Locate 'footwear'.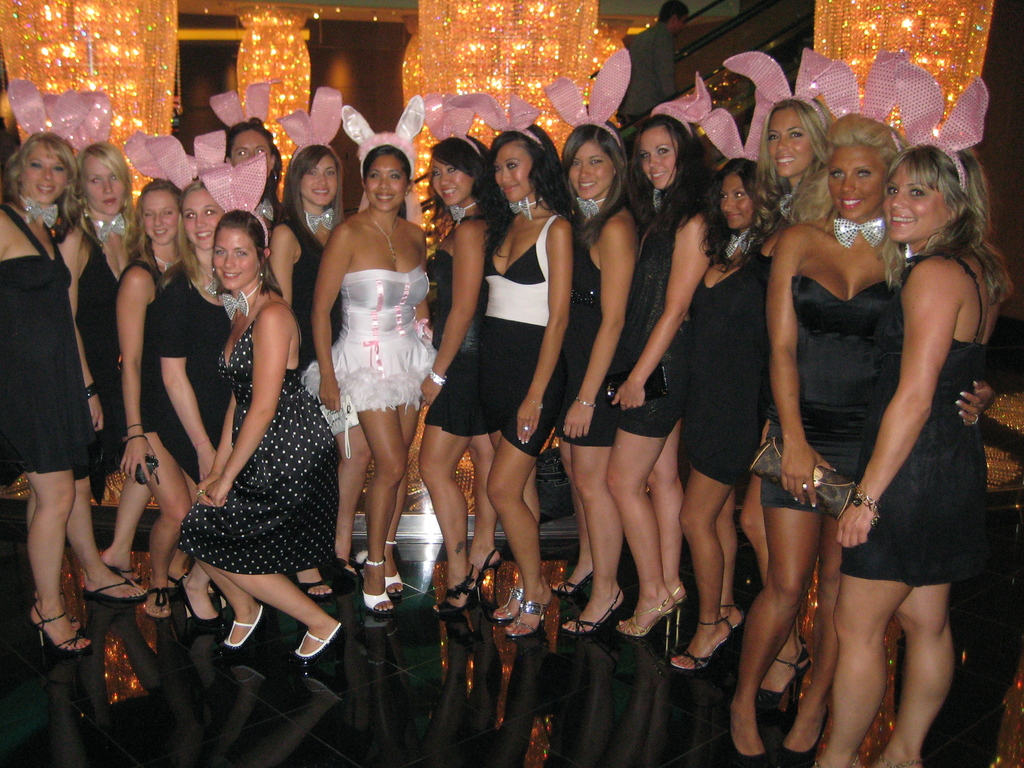
Bounding box: [76,573,151,600].
